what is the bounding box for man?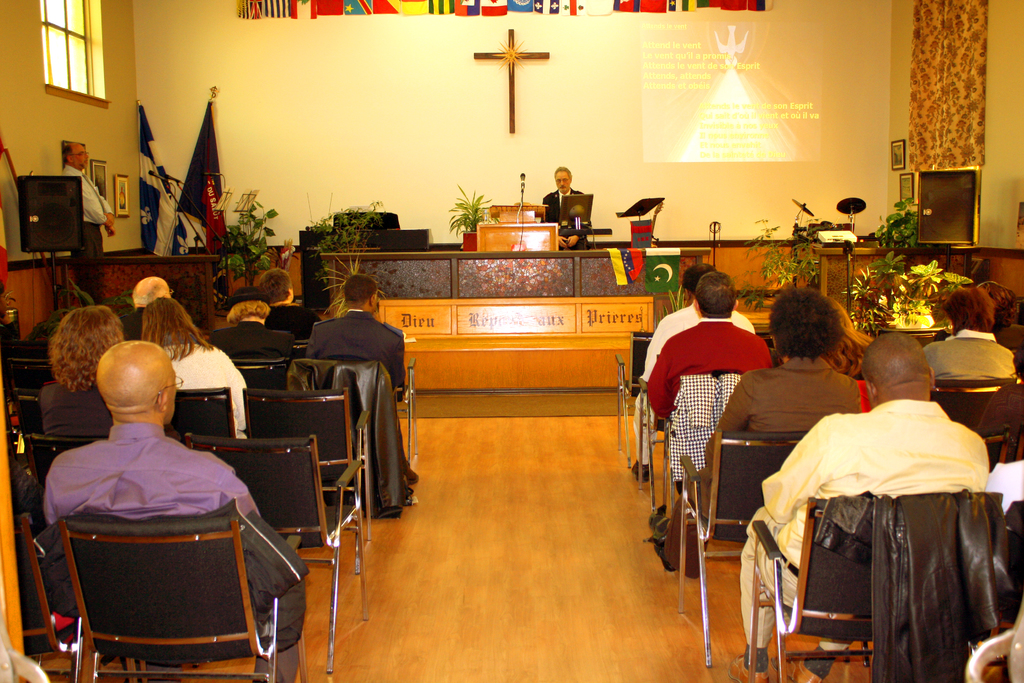
{"x1": 111, "y1": 277, "x2": 177, "y2": 355}.
